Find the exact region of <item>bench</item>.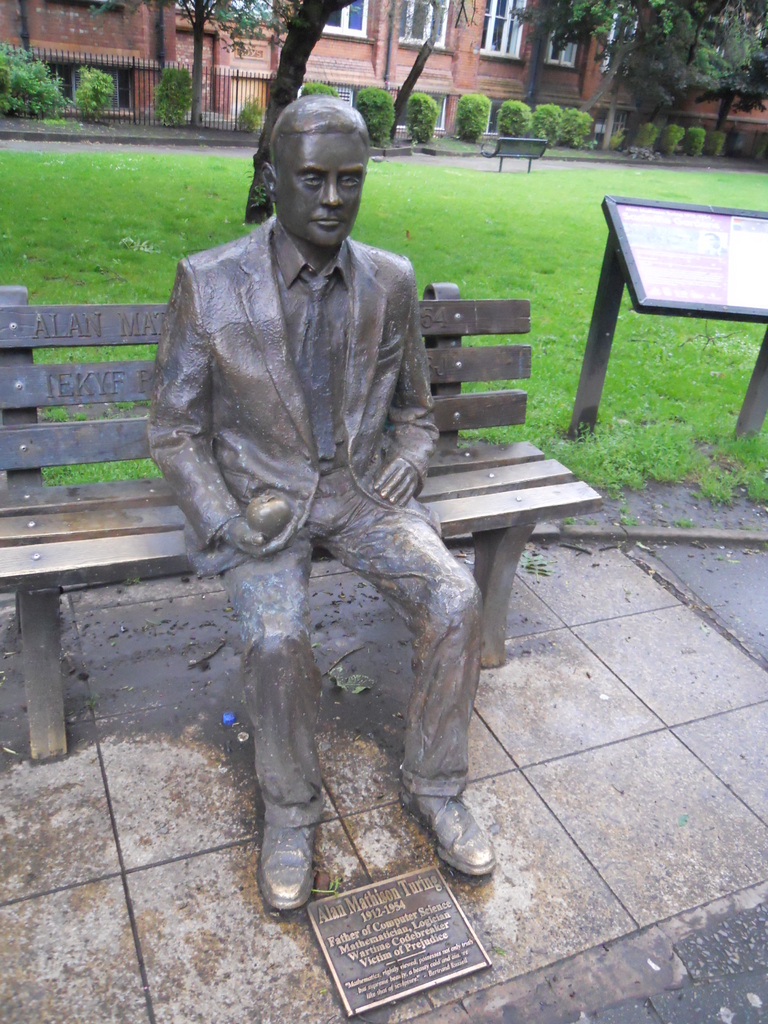
Exact region: 480,136,550,173.
